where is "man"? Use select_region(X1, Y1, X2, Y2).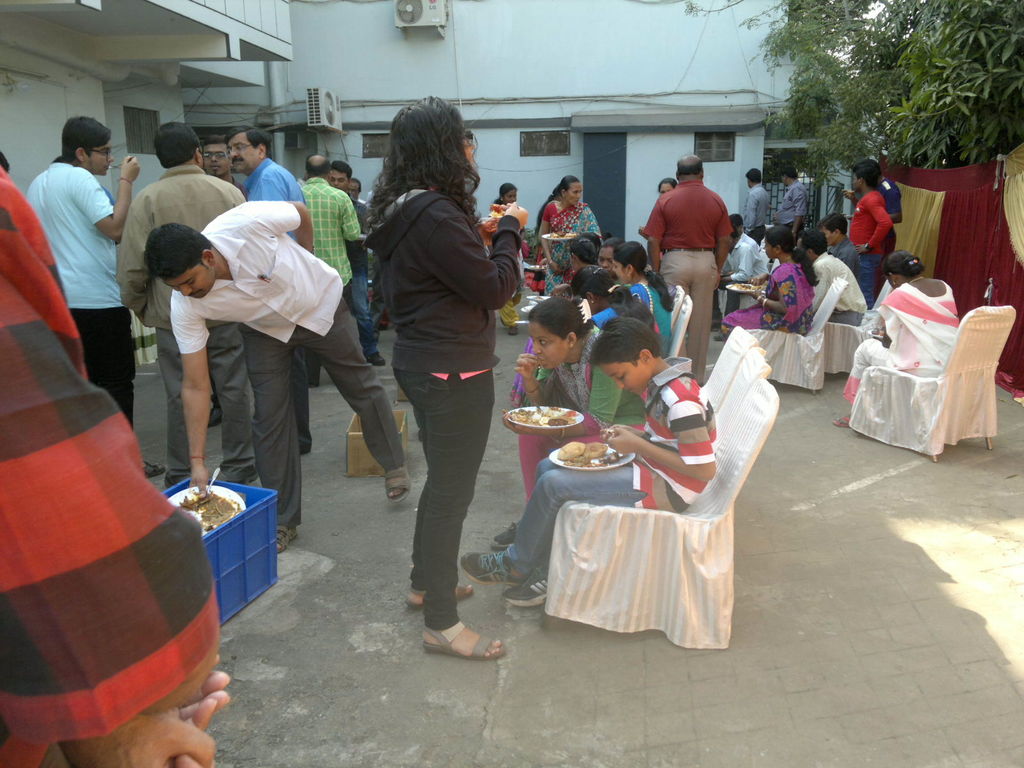
select_region(840, 158, 885, 273).
